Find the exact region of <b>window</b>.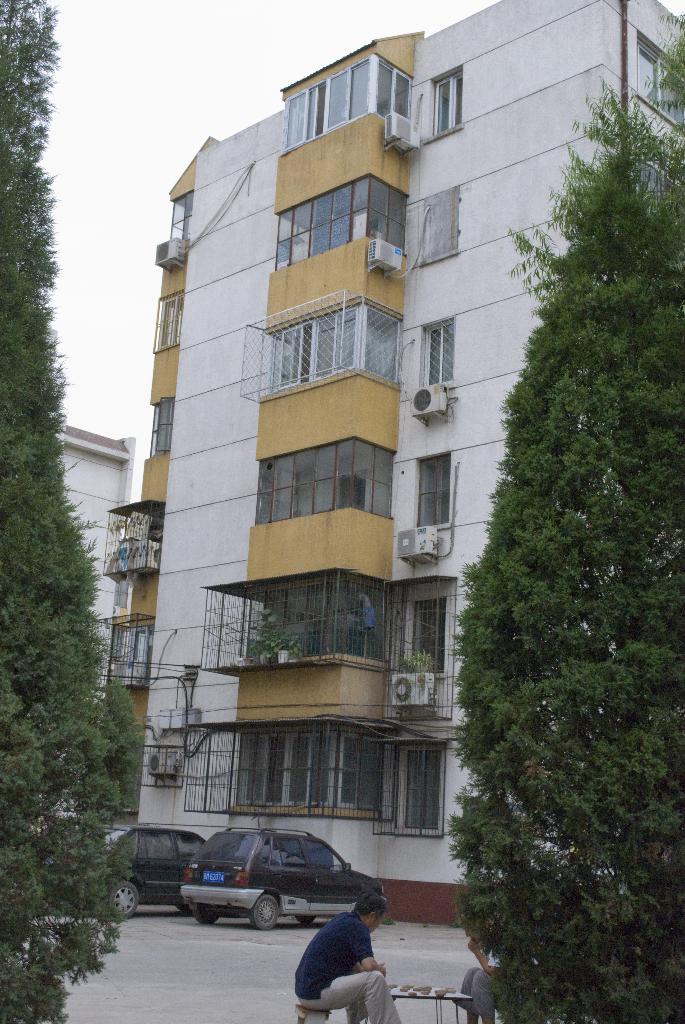
Exact region: <region>636, 162, 684, 221</region>.
